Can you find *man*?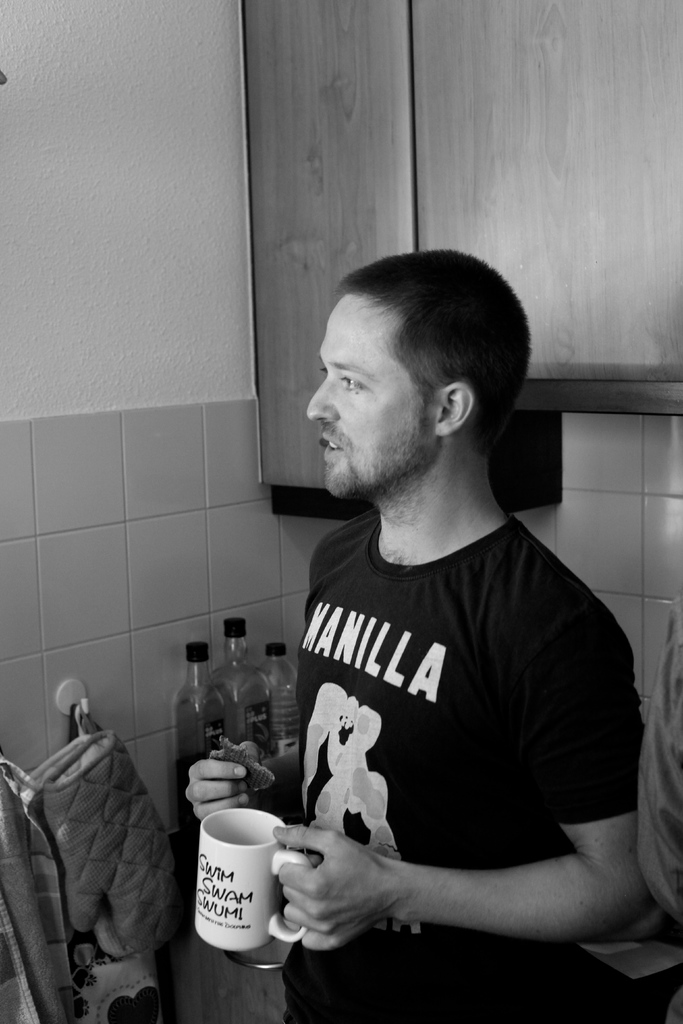
Yes, bounding box: 185:253:646:1023.
